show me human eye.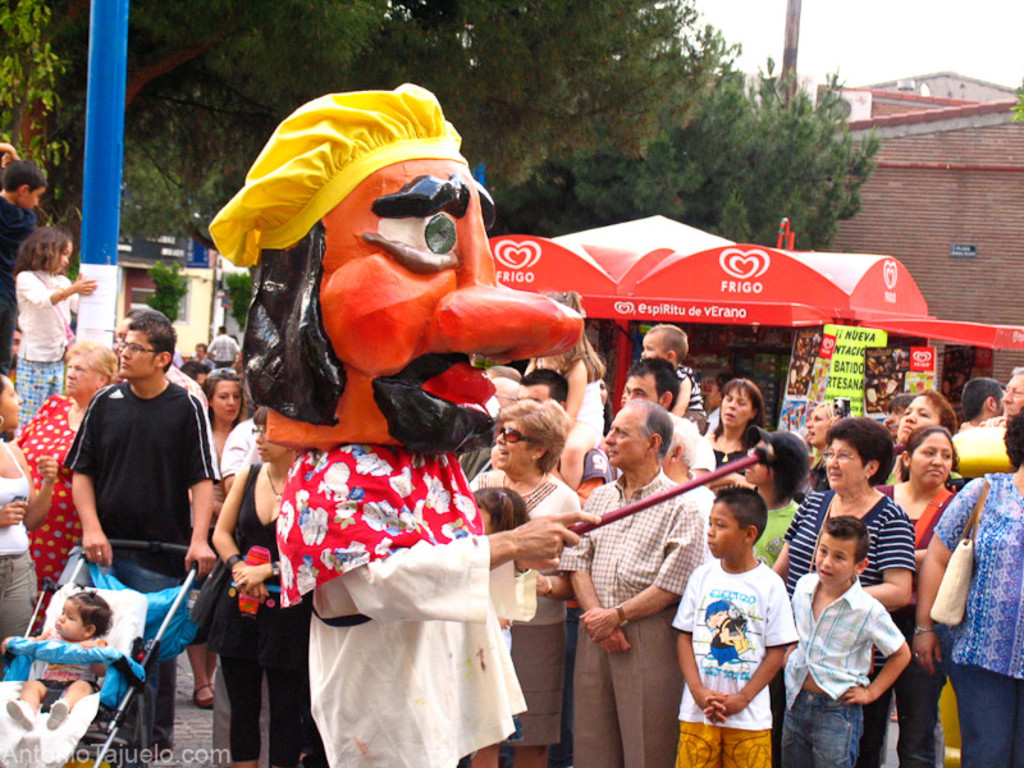
human eye is here: 833, 553, 847, 561.
